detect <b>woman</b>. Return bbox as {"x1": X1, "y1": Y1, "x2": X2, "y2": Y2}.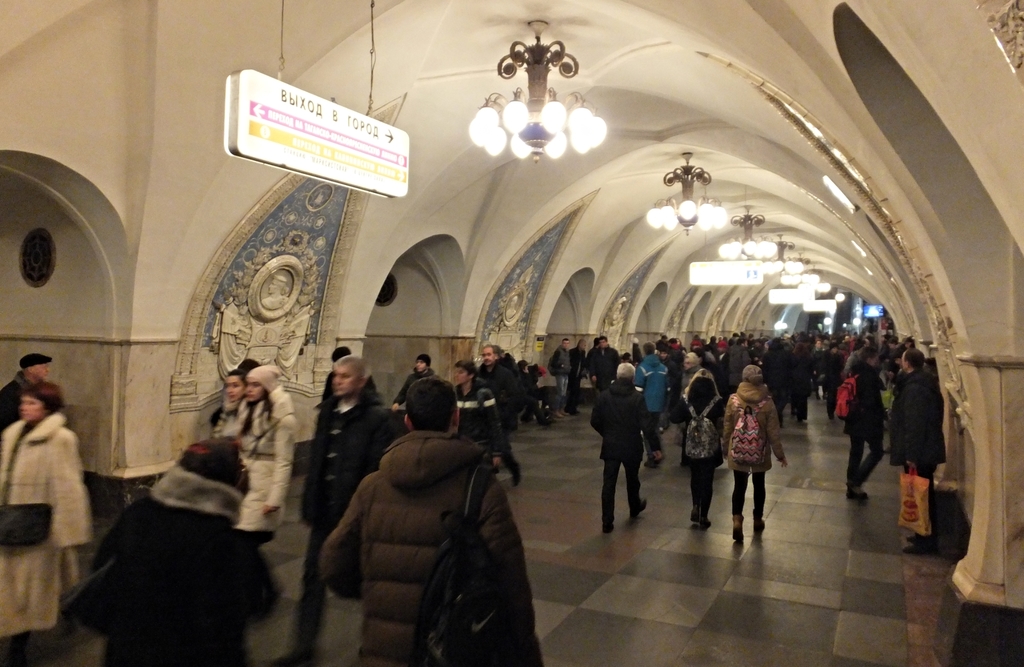
{"x1": 840, "y1": 342, "x2": 892, "y2": 501}.
